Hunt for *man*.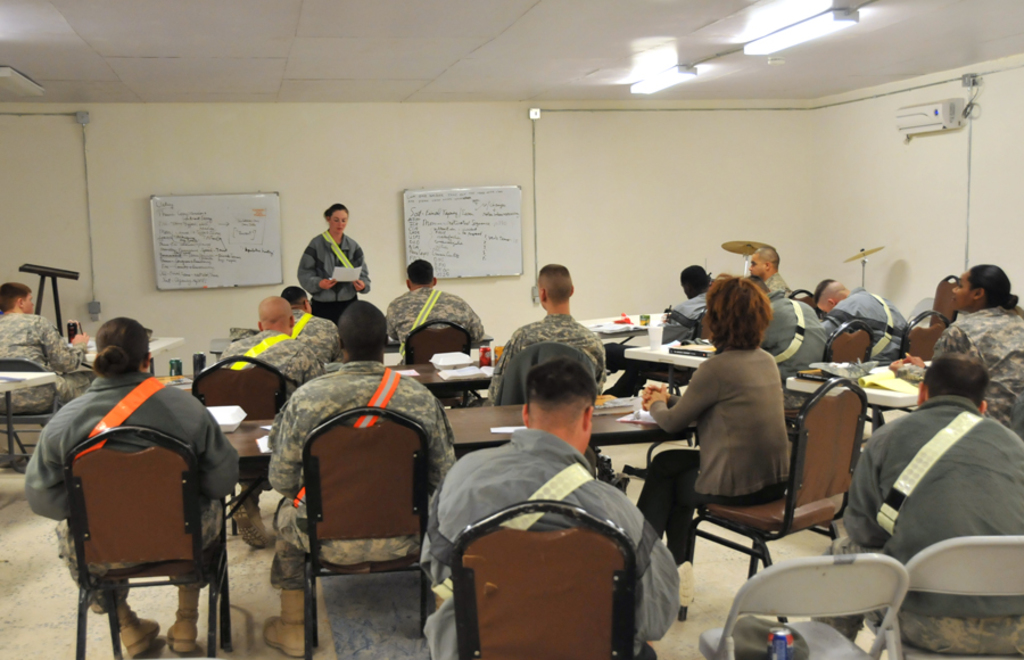
Hunted down at 758:277:831:376.
